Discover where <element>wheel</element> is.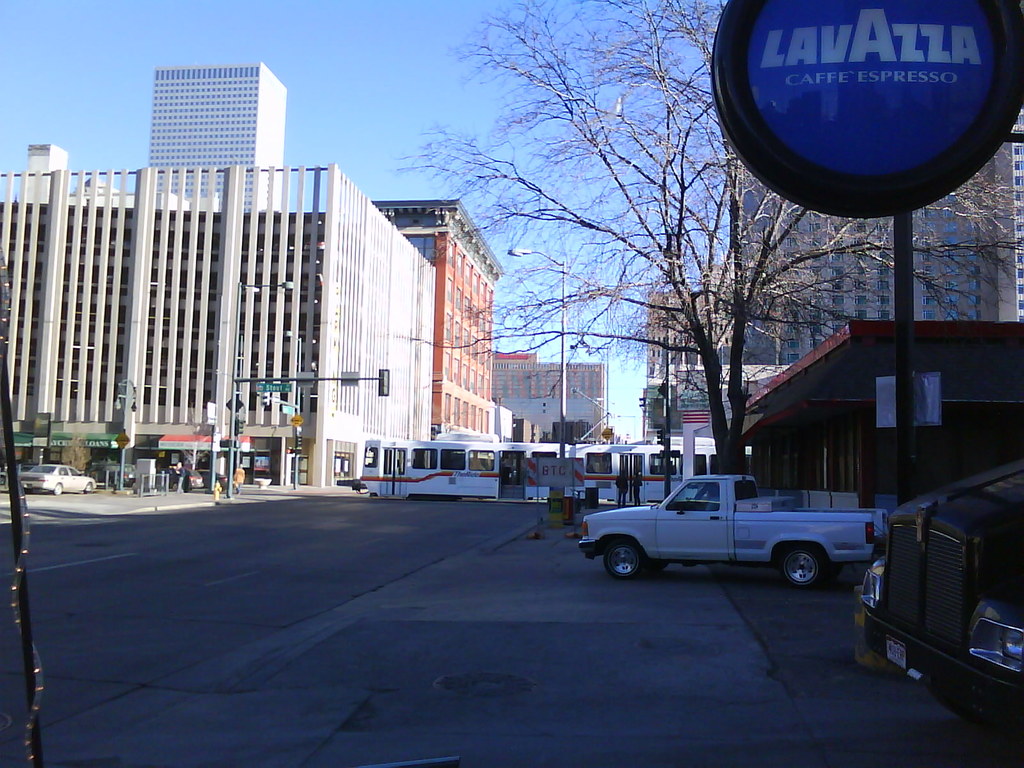
Discovered at left=607, top=540, right=642, bottom=580.
